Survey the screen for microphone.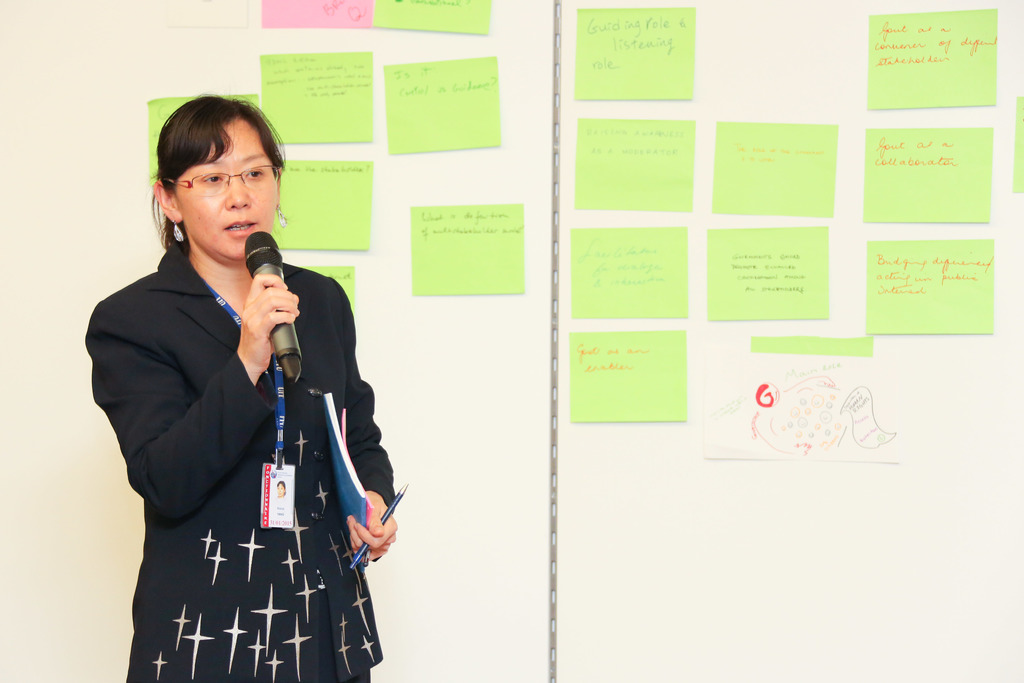
Survey found: [x1=244, y1=229, x2=303, y2=377].
